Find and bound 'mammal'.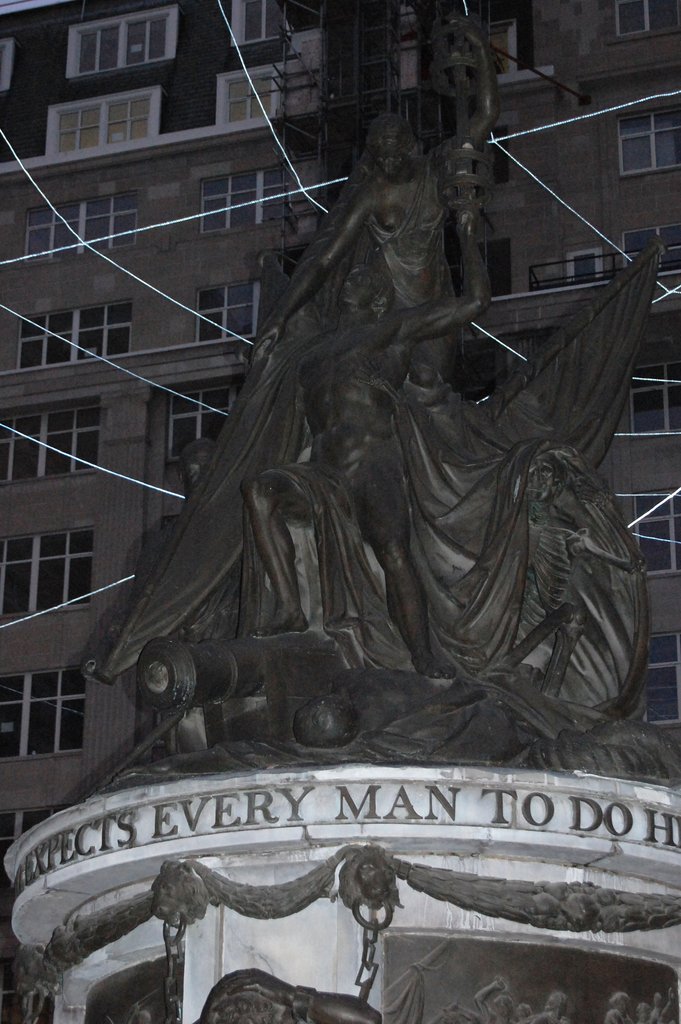
Bound: [186, 968, 386, 1023].
